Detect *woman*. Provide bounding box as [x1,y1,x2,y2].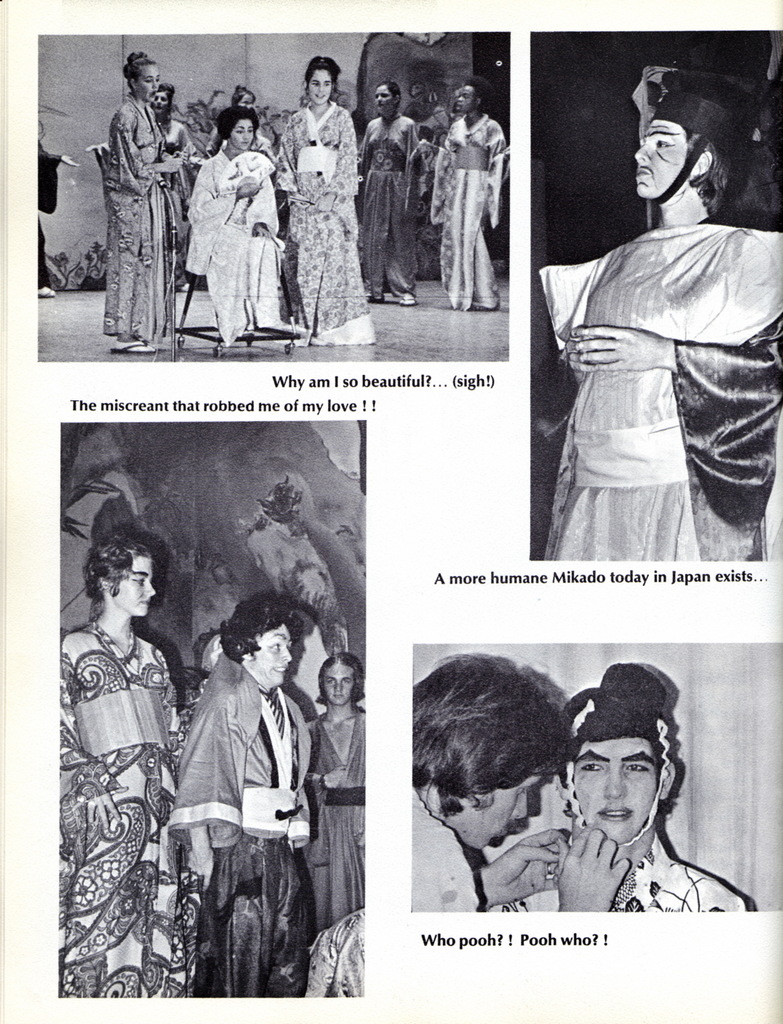
[84,81,179,211].
